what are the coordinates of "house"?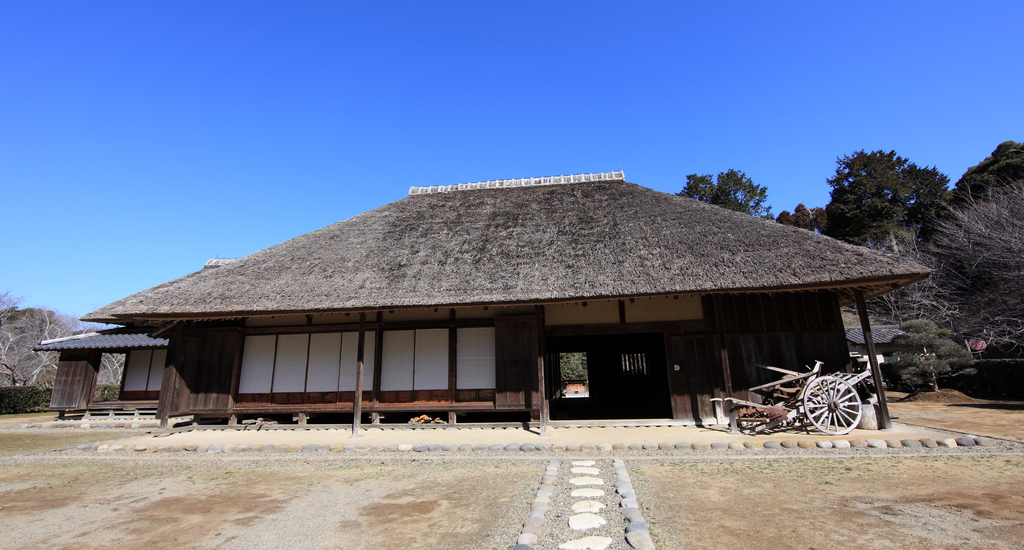
(x1=53, y1=154, x2=902, y2=444).
